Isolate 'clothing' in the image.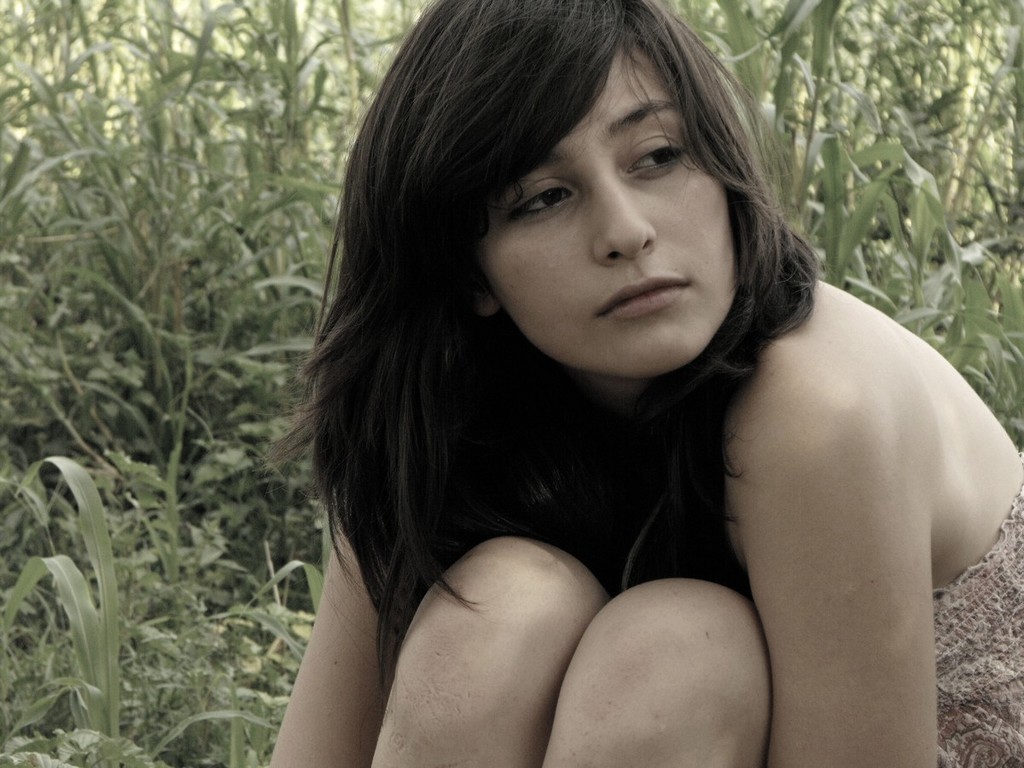
Isolated region: 939/457/1023/767.
